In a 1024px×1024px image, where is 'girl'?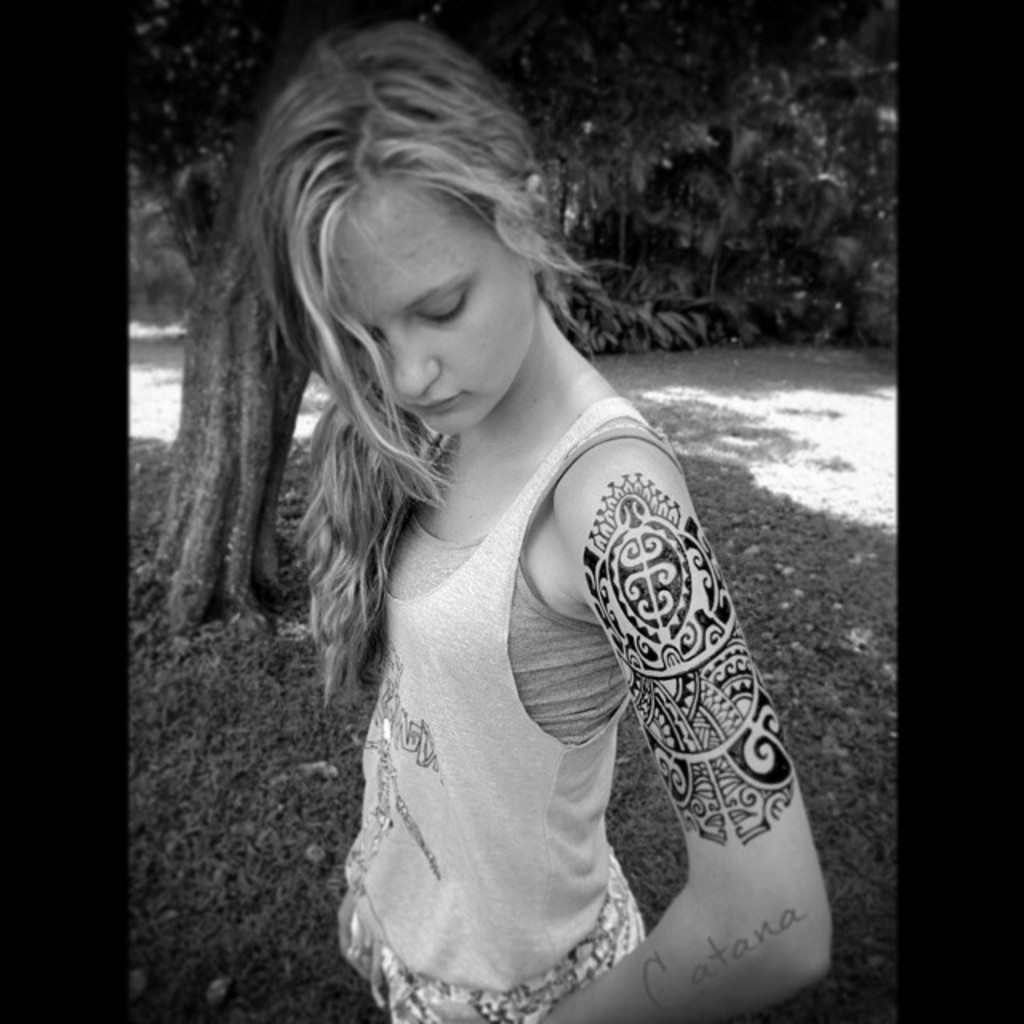
246 21 840 1022.
